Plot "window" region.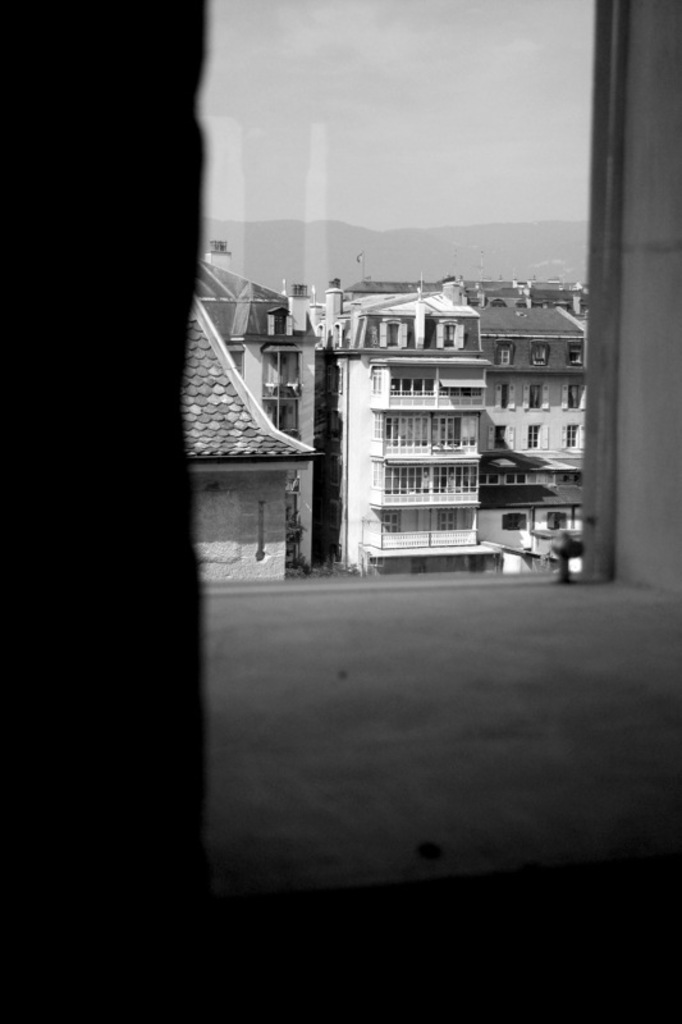
Plotted at <box>541,508,575,531</box>.
